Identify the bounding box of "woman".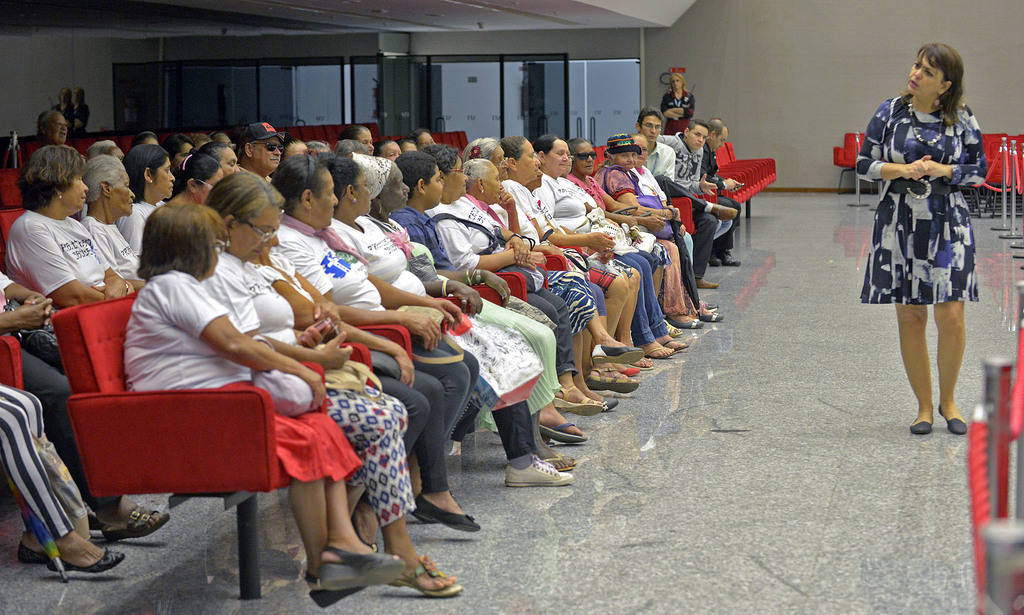
Rect(114, 139, 185, 265).
